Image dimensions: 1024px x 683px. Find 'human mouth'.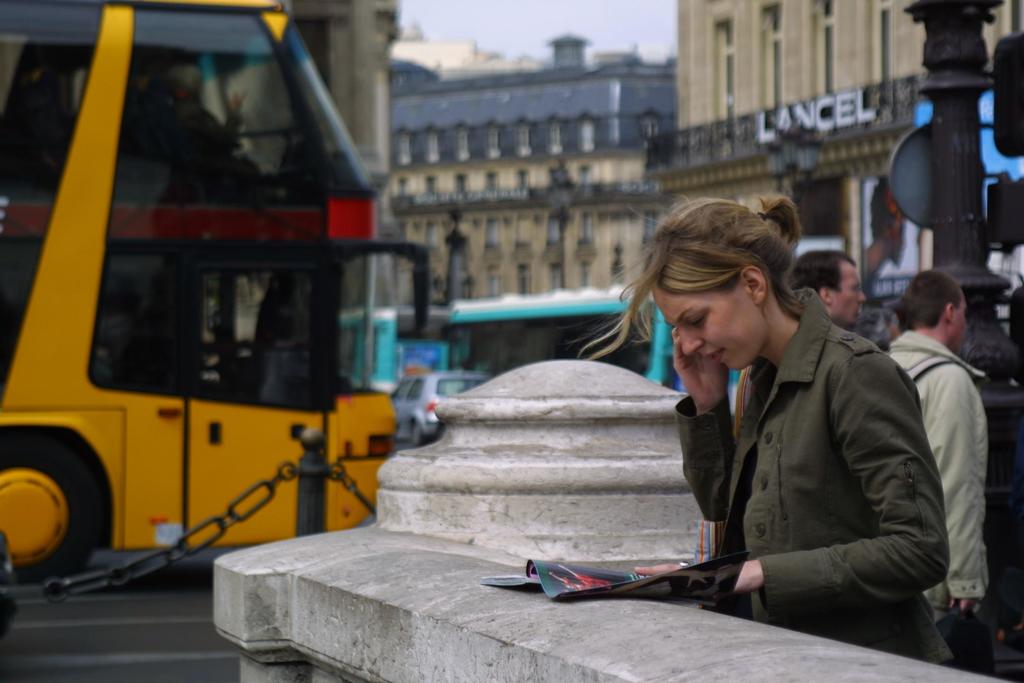
<bbox>705, 345, 728, 356</bbox>.
